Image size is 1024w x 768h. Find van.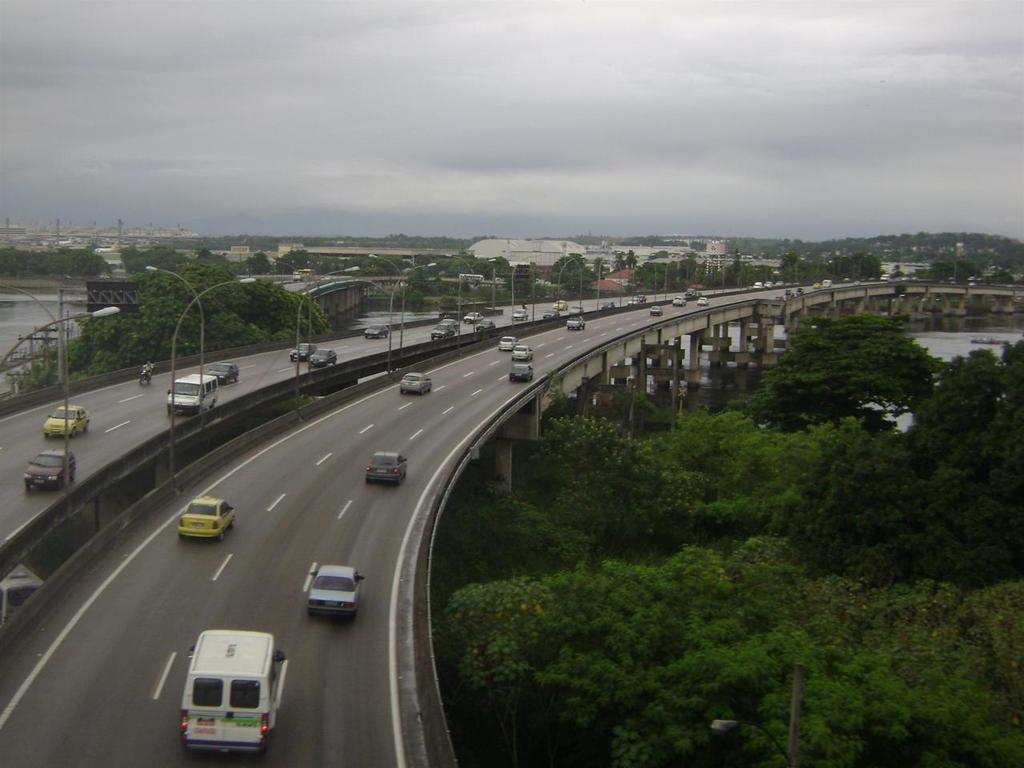
bbox=[565, 314, 585, 331].
